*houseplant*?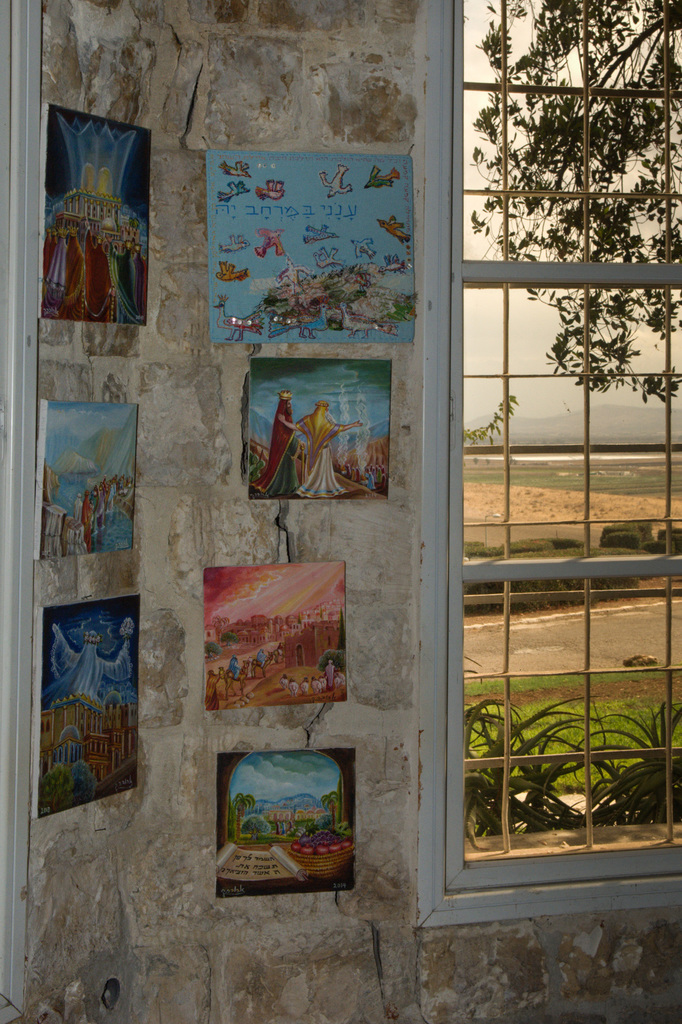
x1=466, y1=678, x2=599, y2=834
